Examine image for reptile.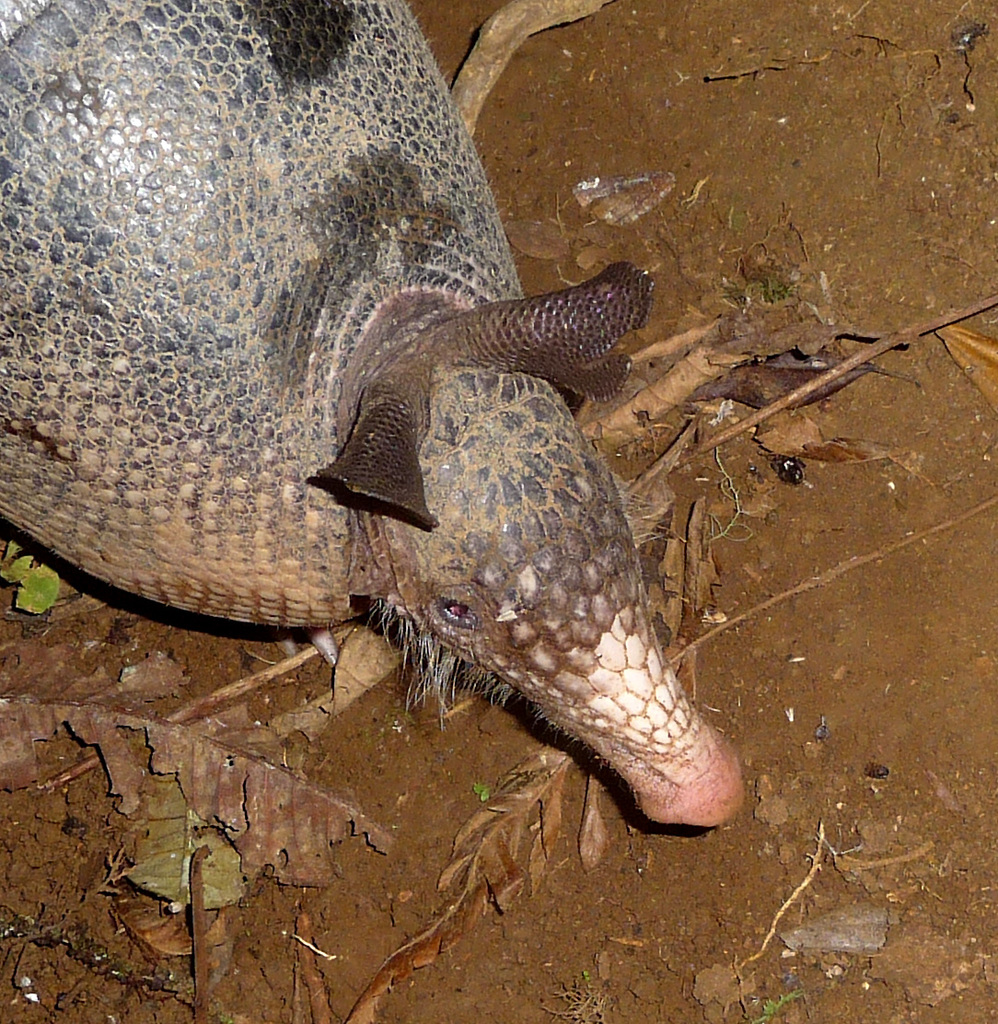
Examination result: (x1=0, y1=0, x2=754, y2=851).
